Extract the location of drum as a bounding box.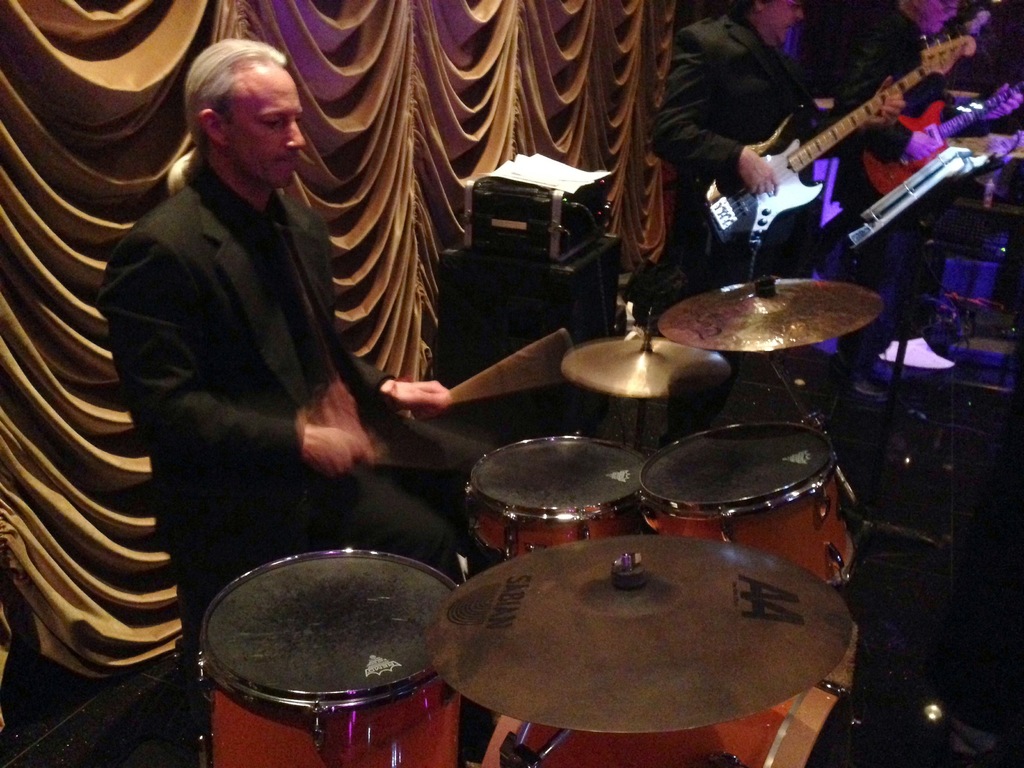
(left=643, top=422, right=862, bottom=589).
